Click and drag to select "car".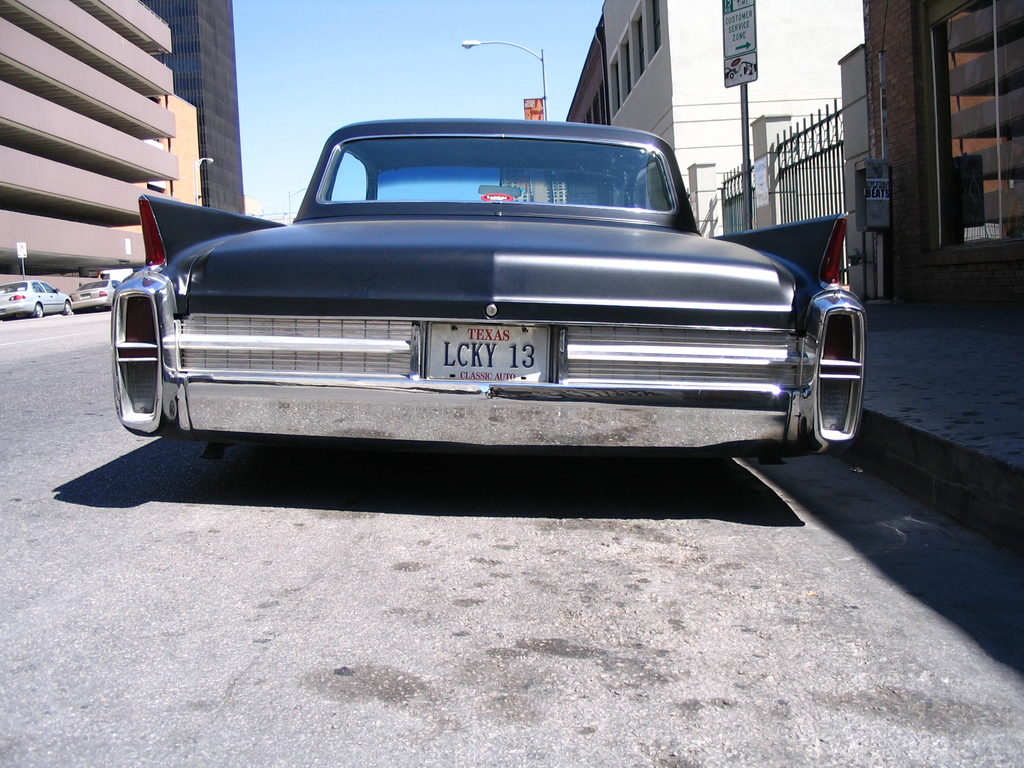
Selection: region(97, 118, 846, 499).
